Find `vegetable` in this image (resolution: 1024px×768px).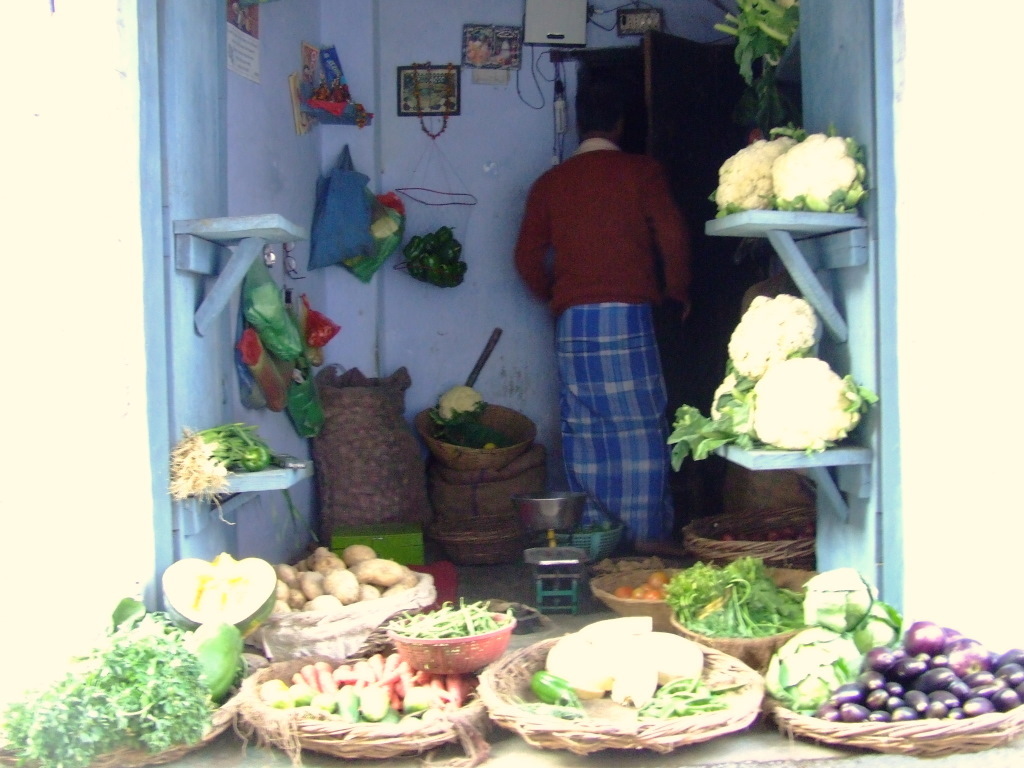
<region>708, 132, 806, 213</region>.
